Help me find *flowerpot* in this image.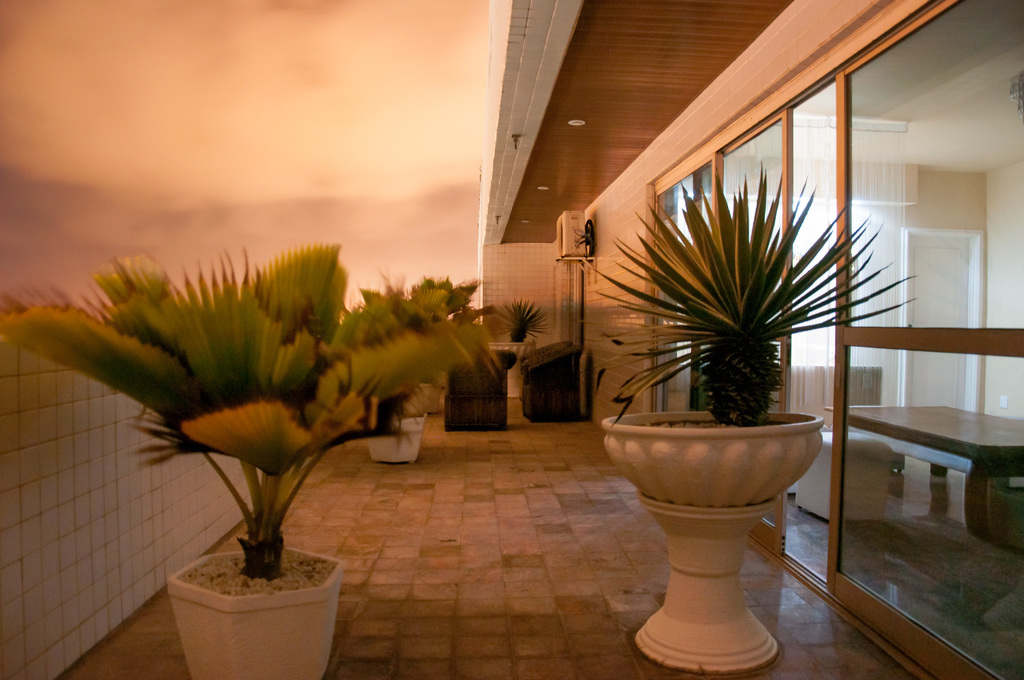
Found it: bbox(597, 375, 826, 661).
